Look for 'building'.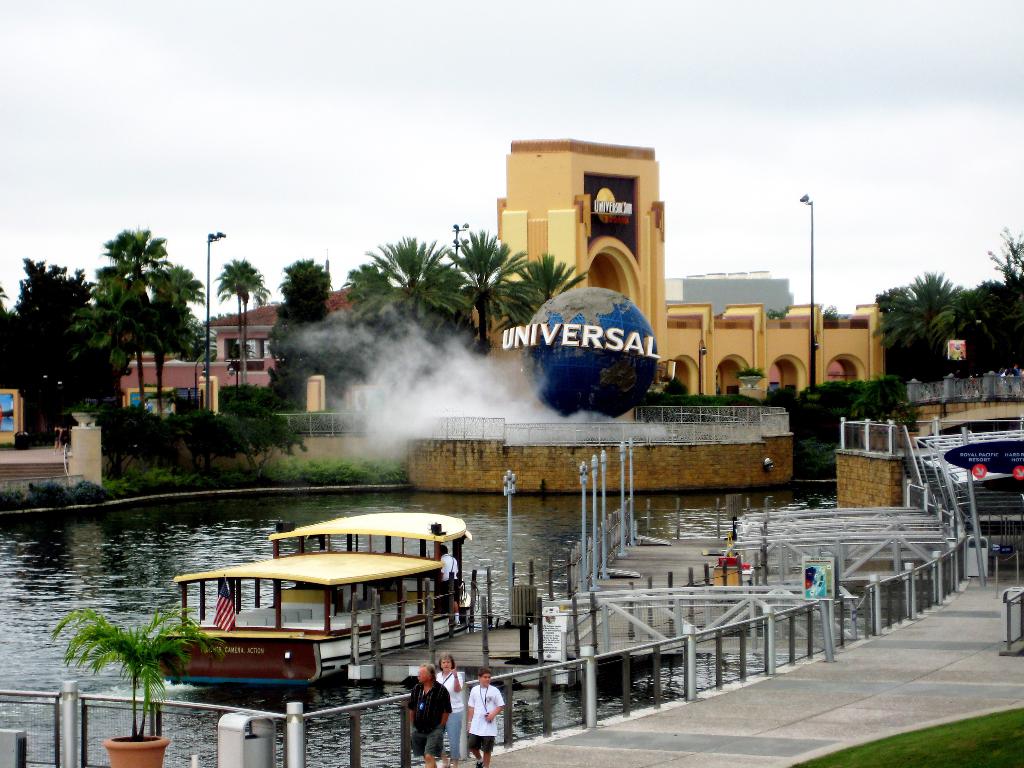
Found: rect(197, 270, 450, 426).
